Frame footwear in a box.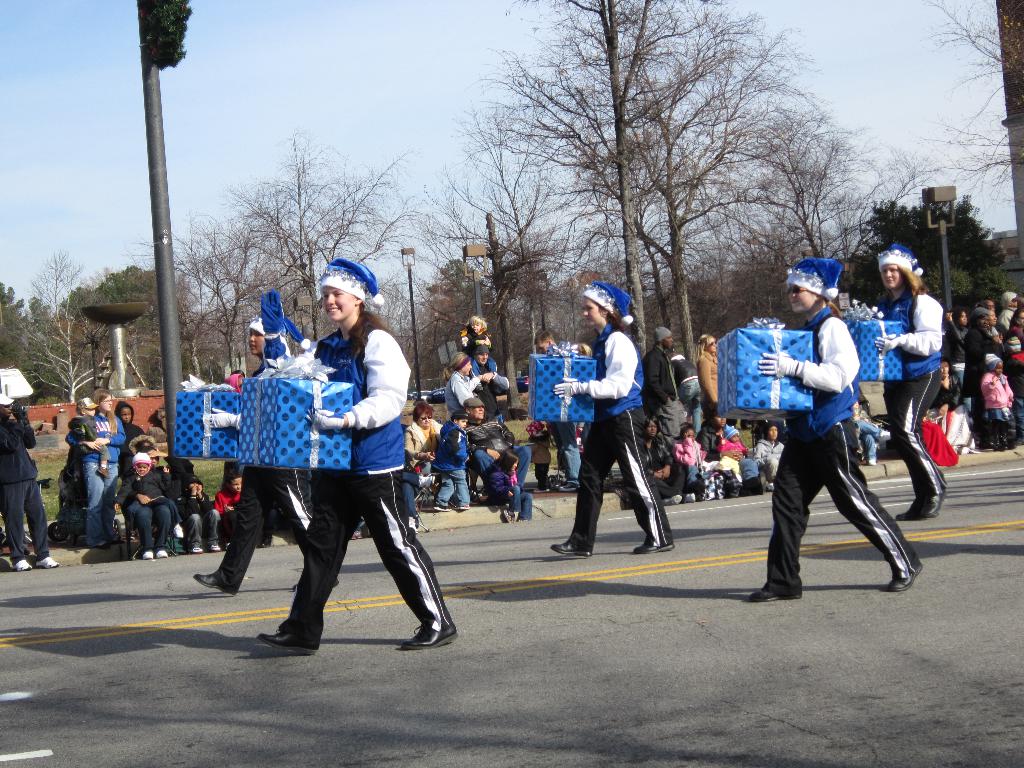
detection(194, 569, 232, 595).
